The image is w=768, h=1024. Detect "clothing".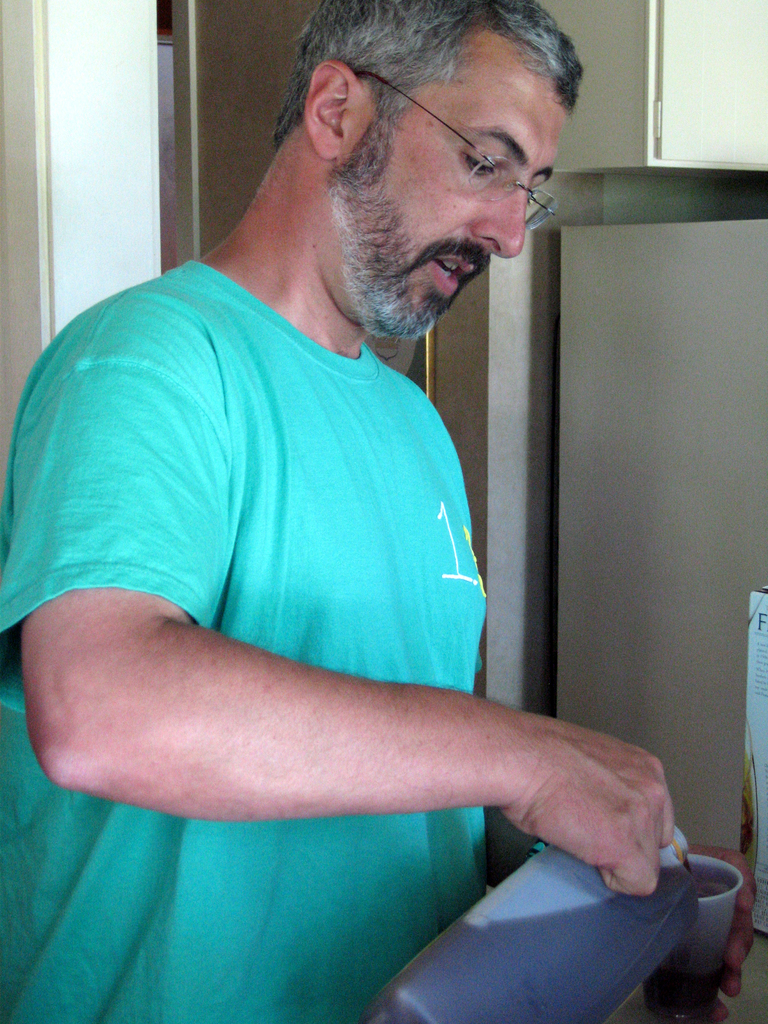
Detection: [left=30, top=231, right=549, bottom=822].
